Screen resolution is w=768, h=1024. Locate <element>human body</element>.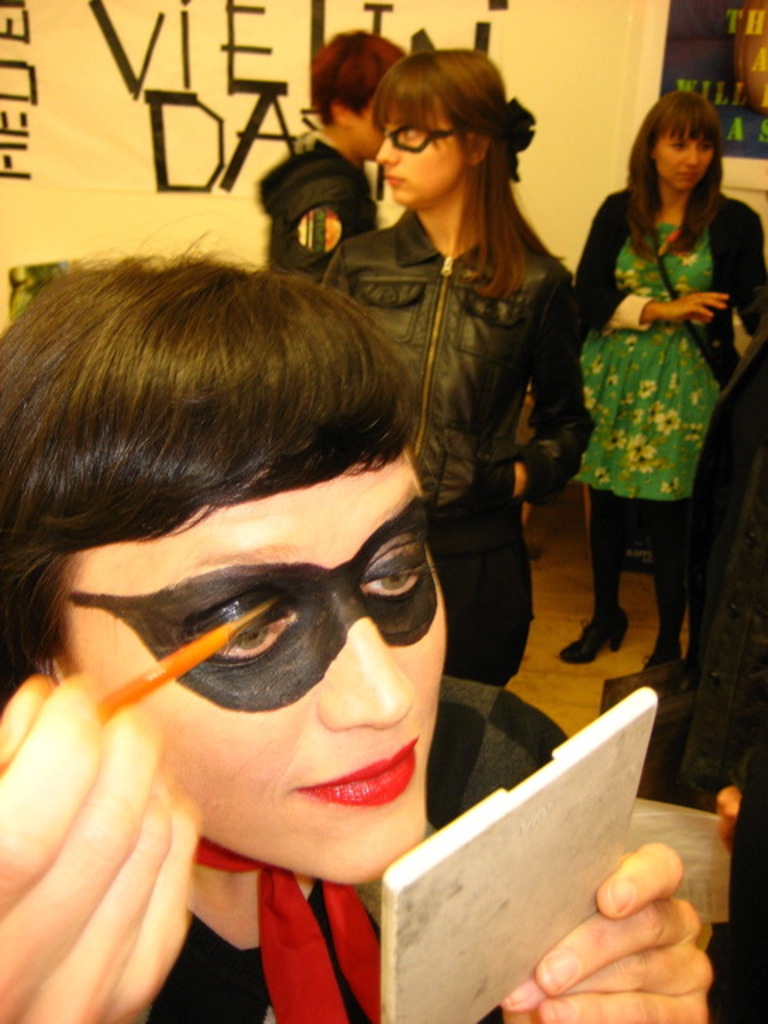
571,187,766,667.
